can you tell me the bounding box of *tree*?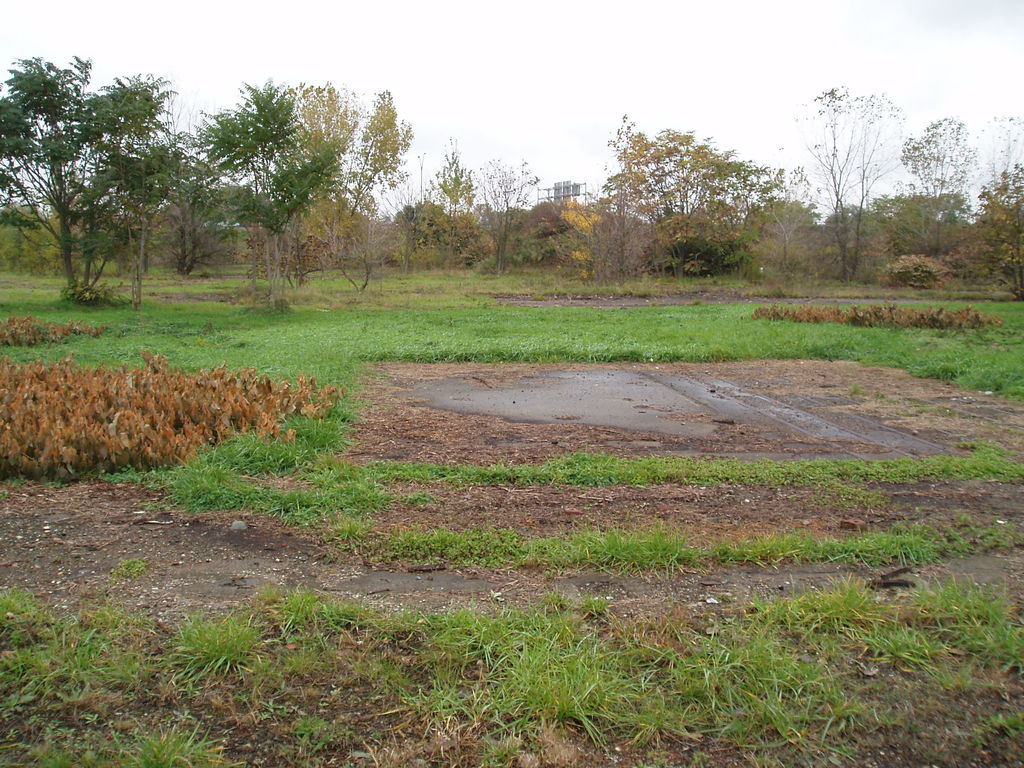
x1=473 y1=157 x2=552 y2=275.
